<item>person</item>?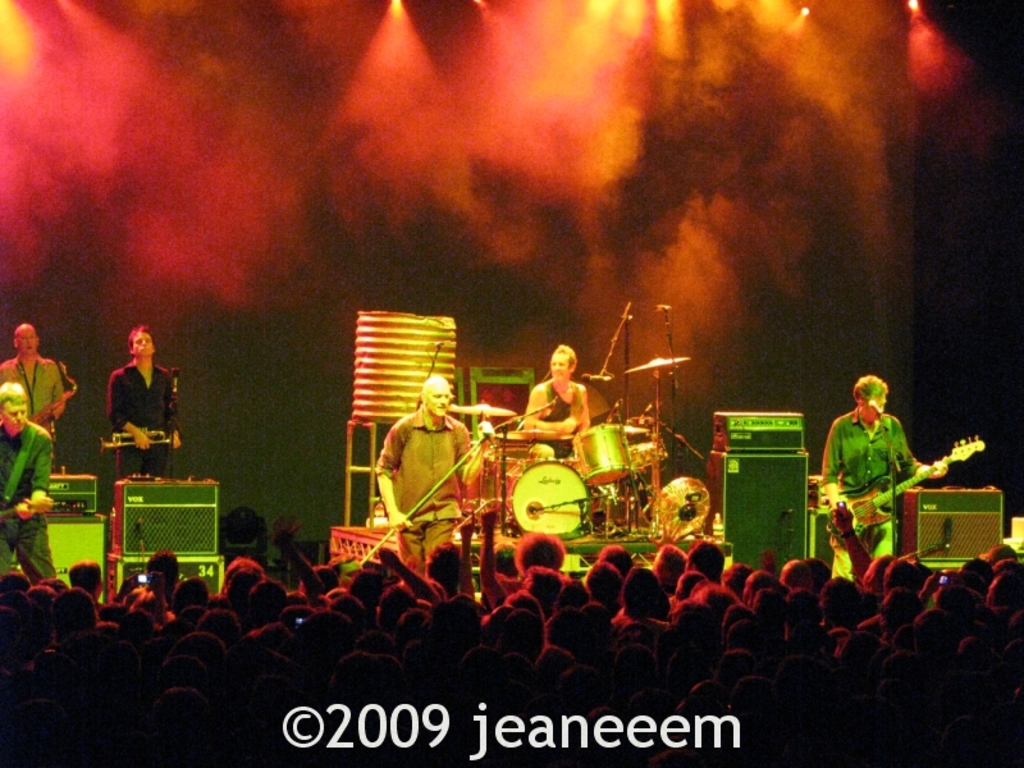
Rect(520, 343, 593, 439)
